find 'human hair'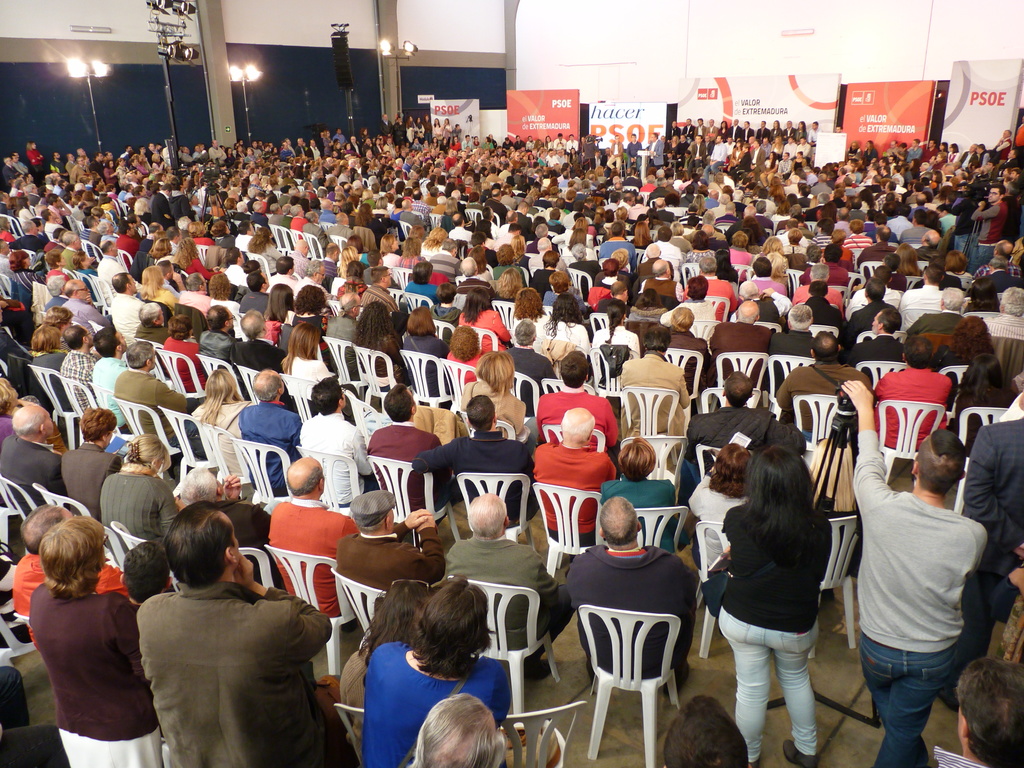
bbox=(724, 370, 754, 410)
